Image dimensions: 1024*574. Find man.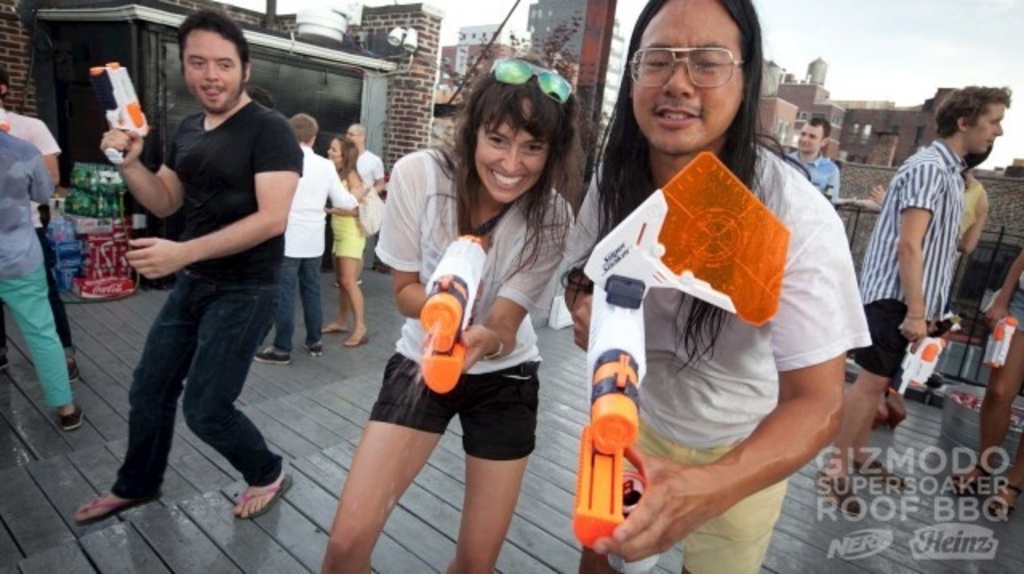
811/83/1014/515.
